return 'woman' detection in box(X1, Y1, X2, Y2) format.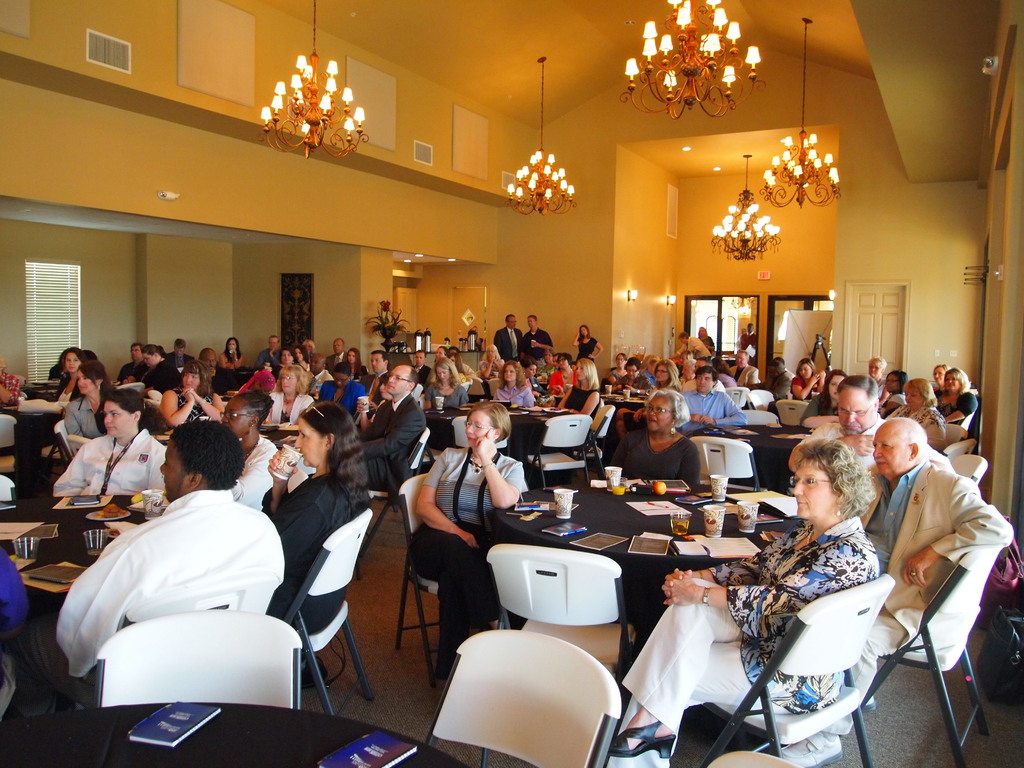
box(449, 355, 465, 369).
